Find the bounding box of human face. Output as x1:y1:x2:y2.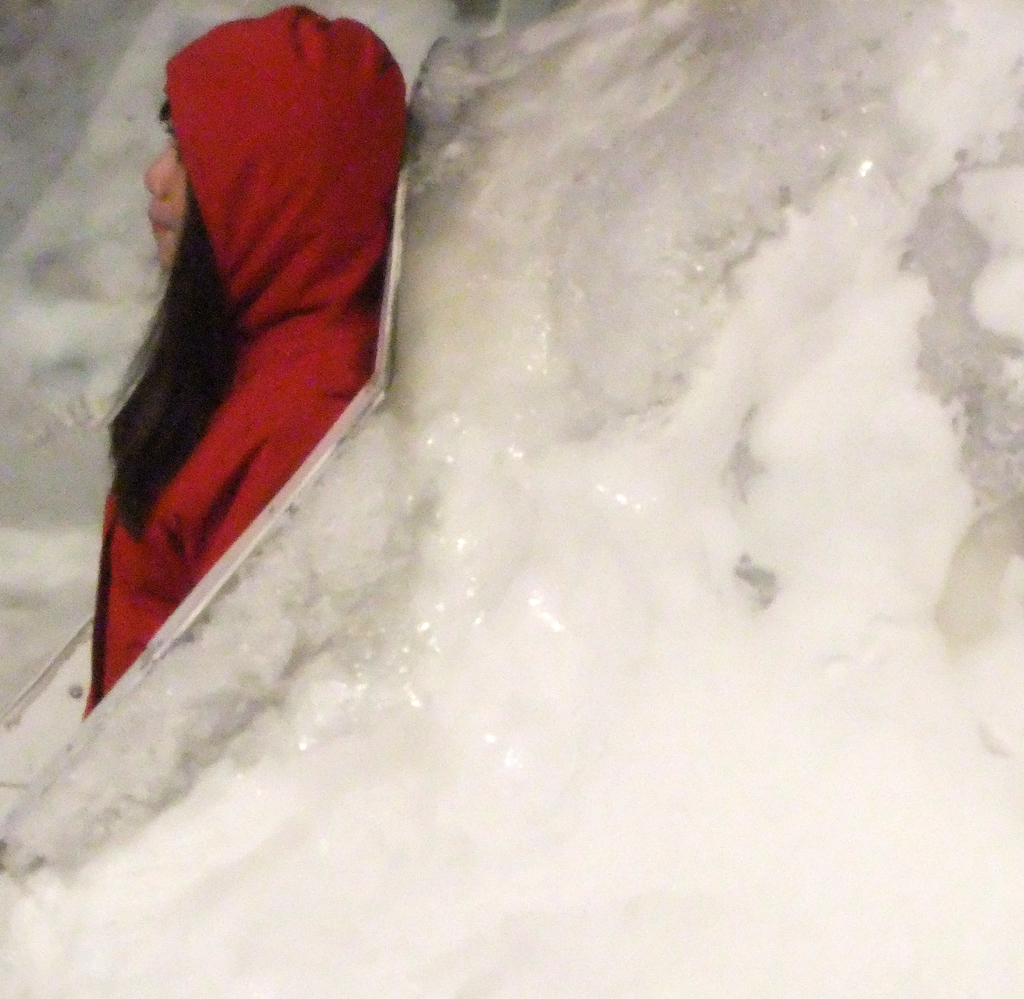
144:133:188:269.
